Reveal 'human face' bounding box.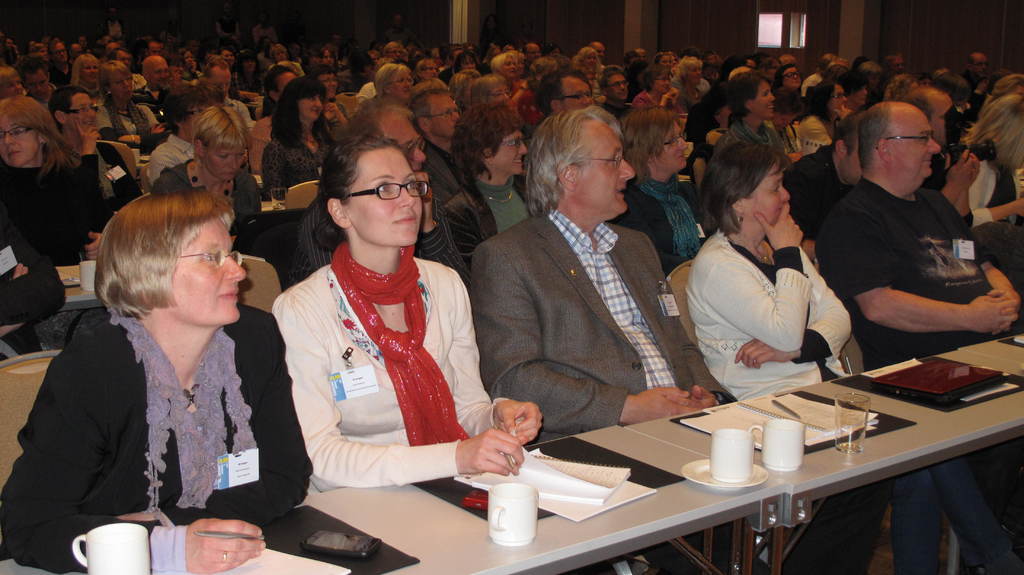
Revealed: bbox=(607, 74, 628, 99).
